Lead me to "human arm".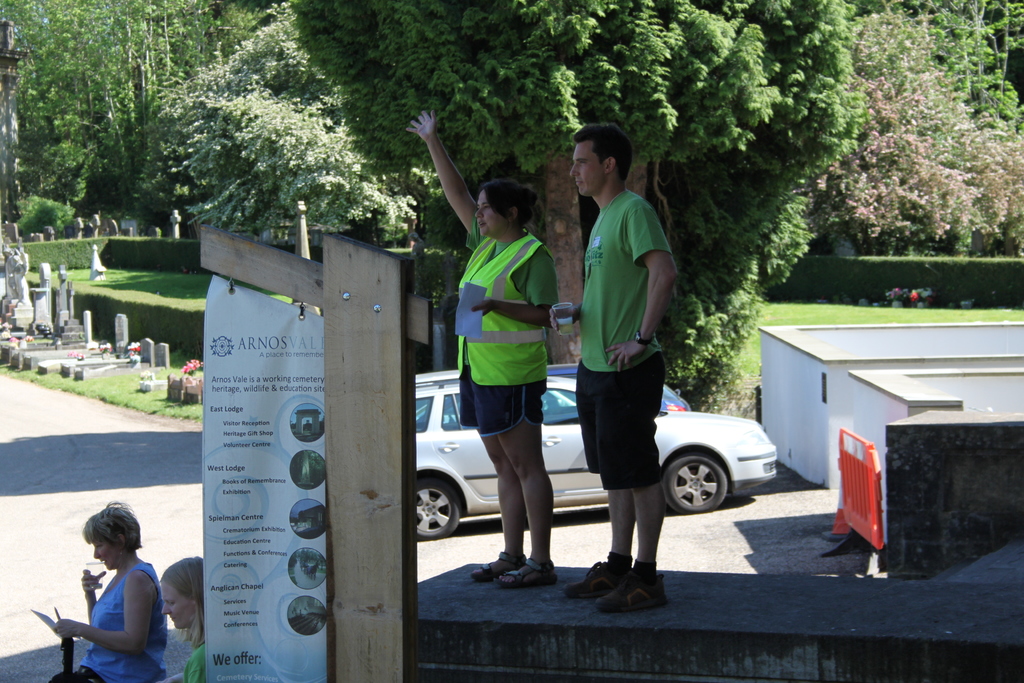
Lead to pyautogui.locateOnScreen(601, 195, 682, 370).
